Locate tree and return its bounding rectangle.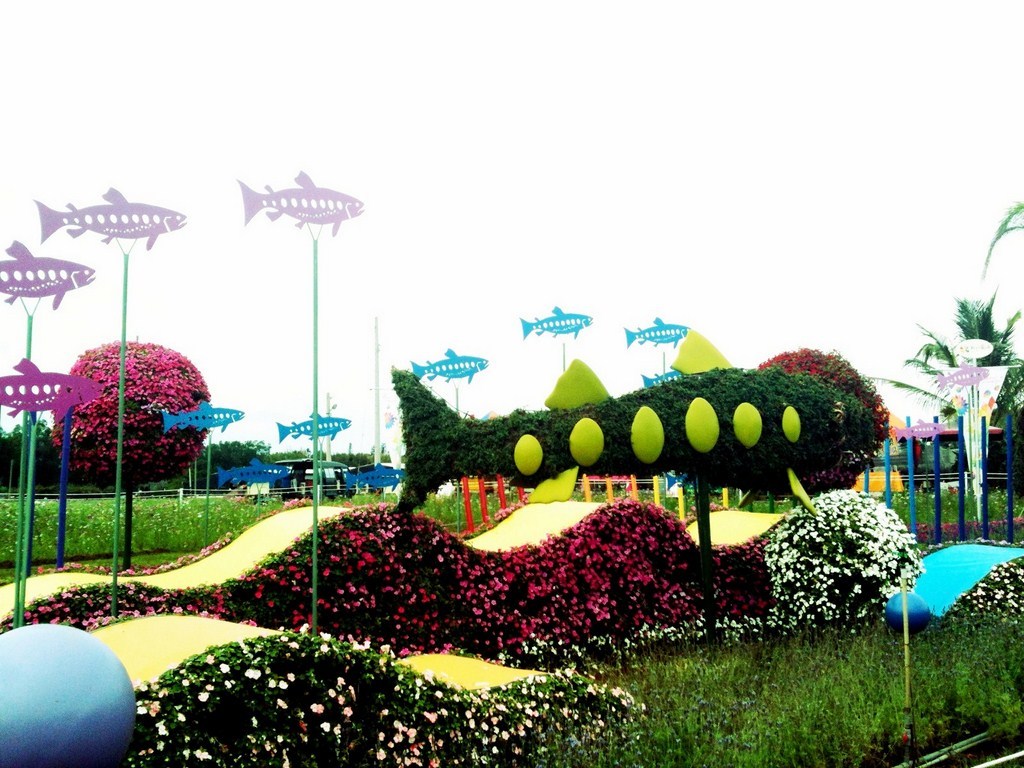
900:259:1016:527.
